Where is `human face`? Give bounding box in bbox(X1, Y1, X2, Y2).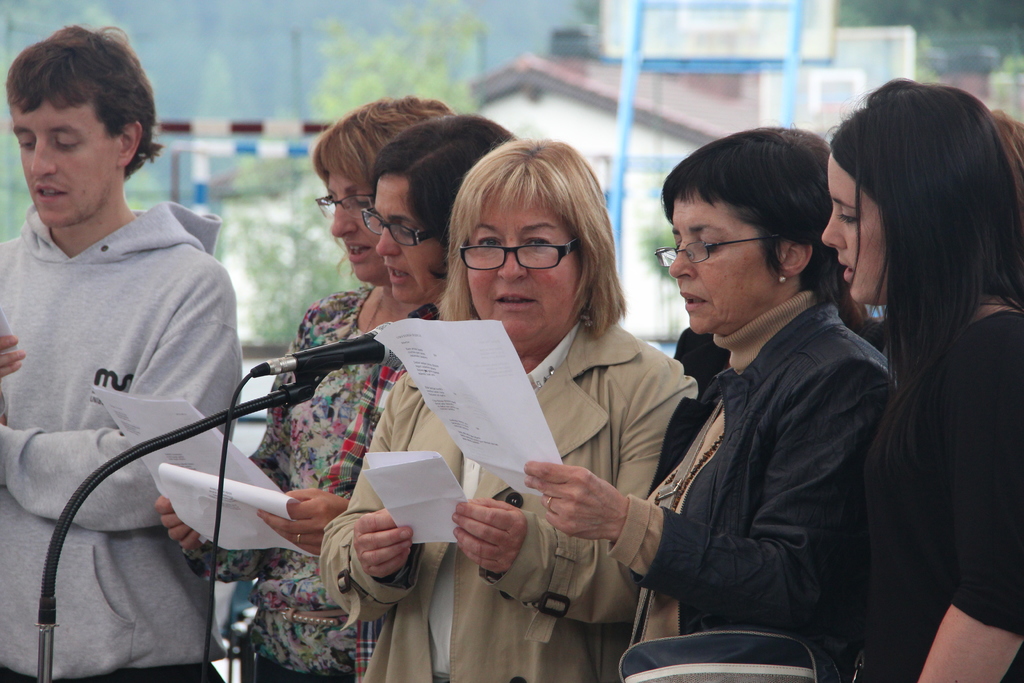
bbox(4, 92, 116, 229).
